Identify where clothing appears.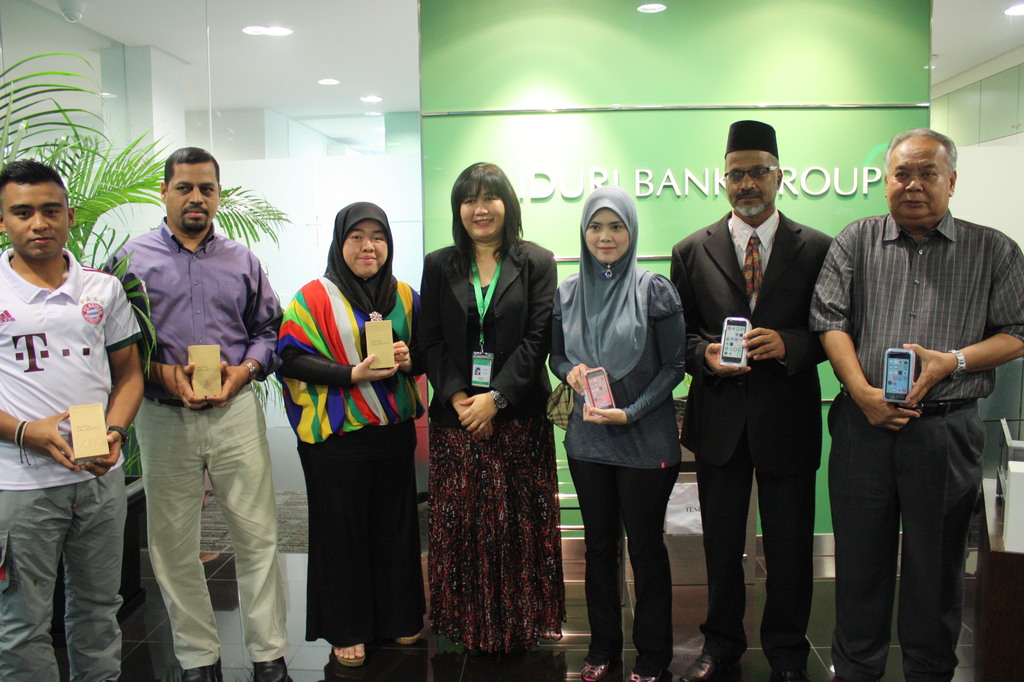
Appears at left=266, top=202, right=434, bottom=640.
